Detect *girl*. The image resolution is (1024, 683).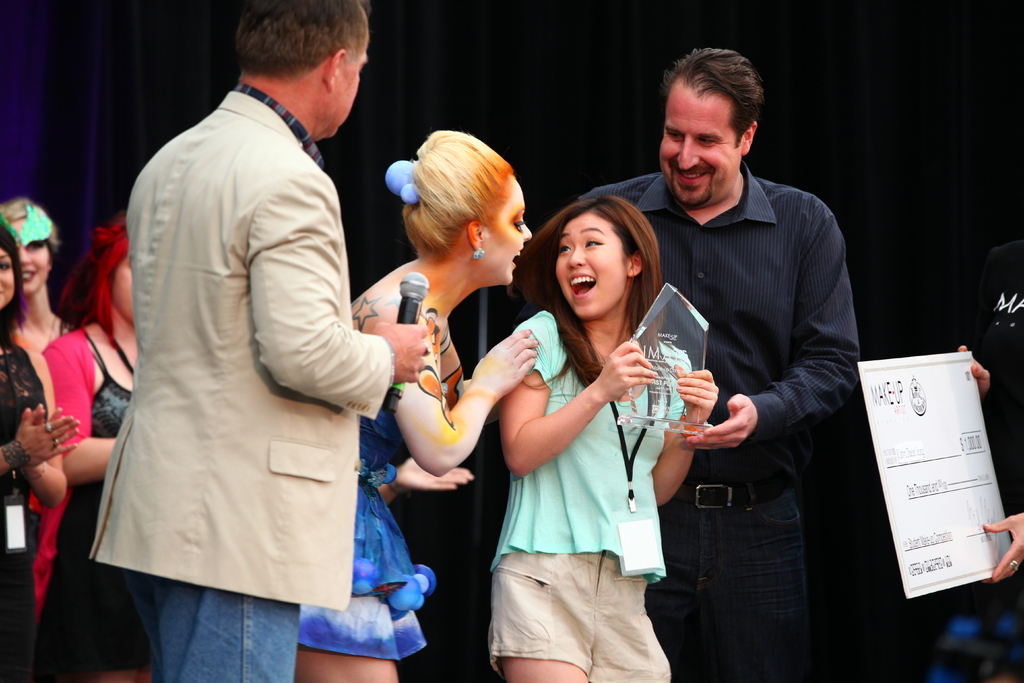
0, 208, 77, 682.
